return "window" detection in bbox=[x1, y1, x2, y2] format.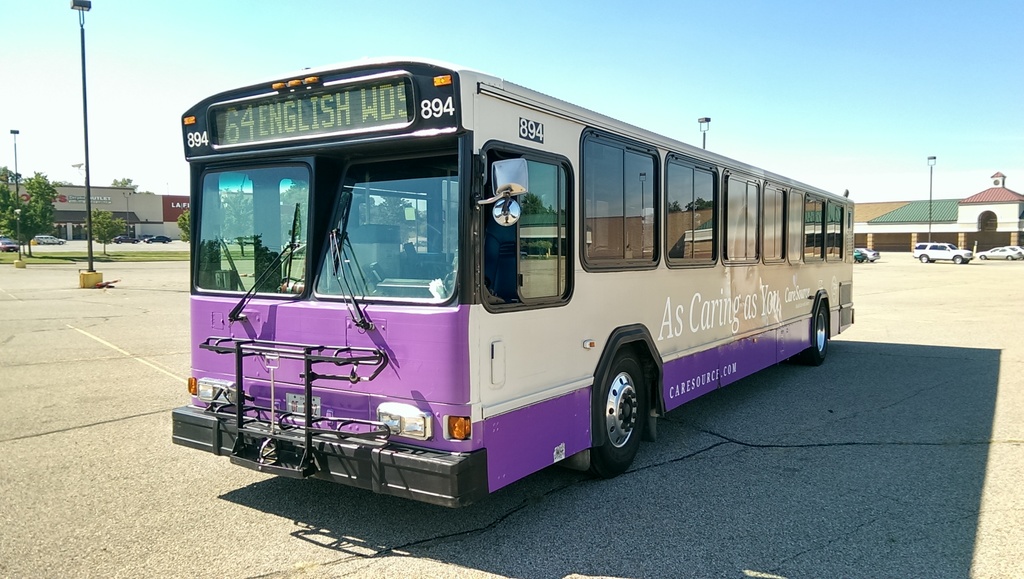
bbox=[724, 170, 764, 266].
